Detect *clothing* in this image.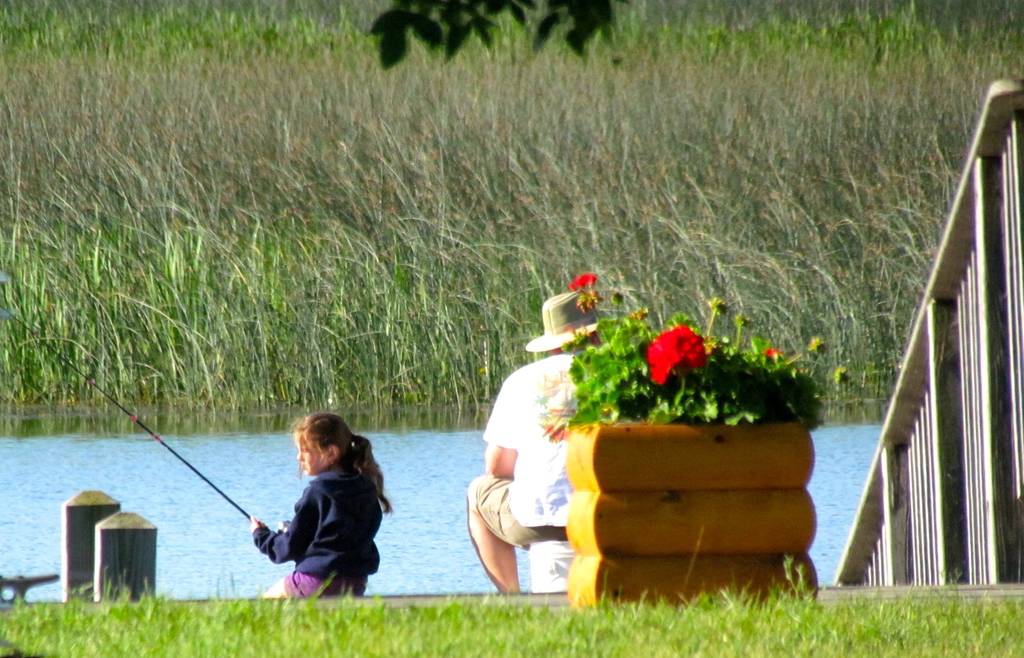
Detection: BBox(463, 354, 582, 549).
